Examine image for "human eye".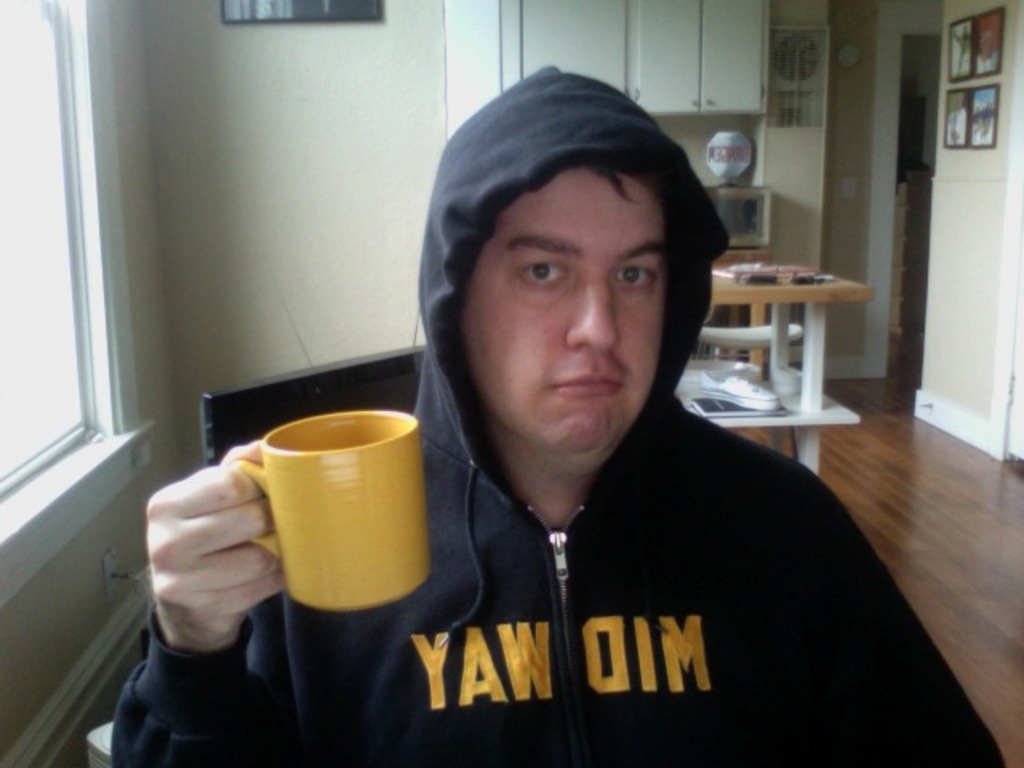
Examination result: [613,262,656,294].
